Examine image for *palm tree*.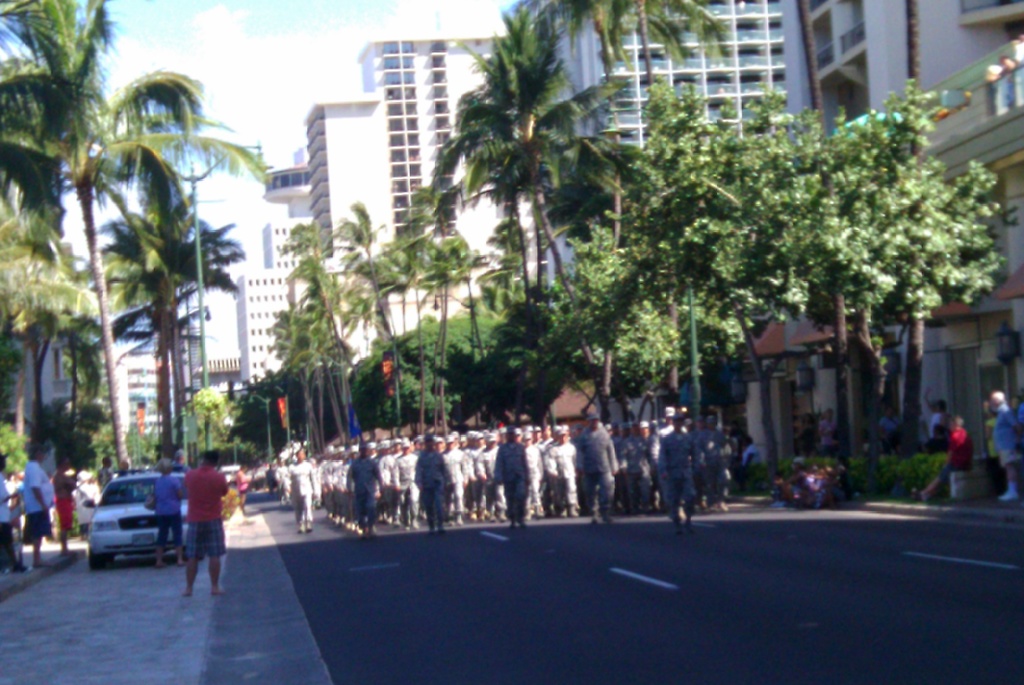
Examination result: <bbox>15, 3, 94, 214</bbox>.
